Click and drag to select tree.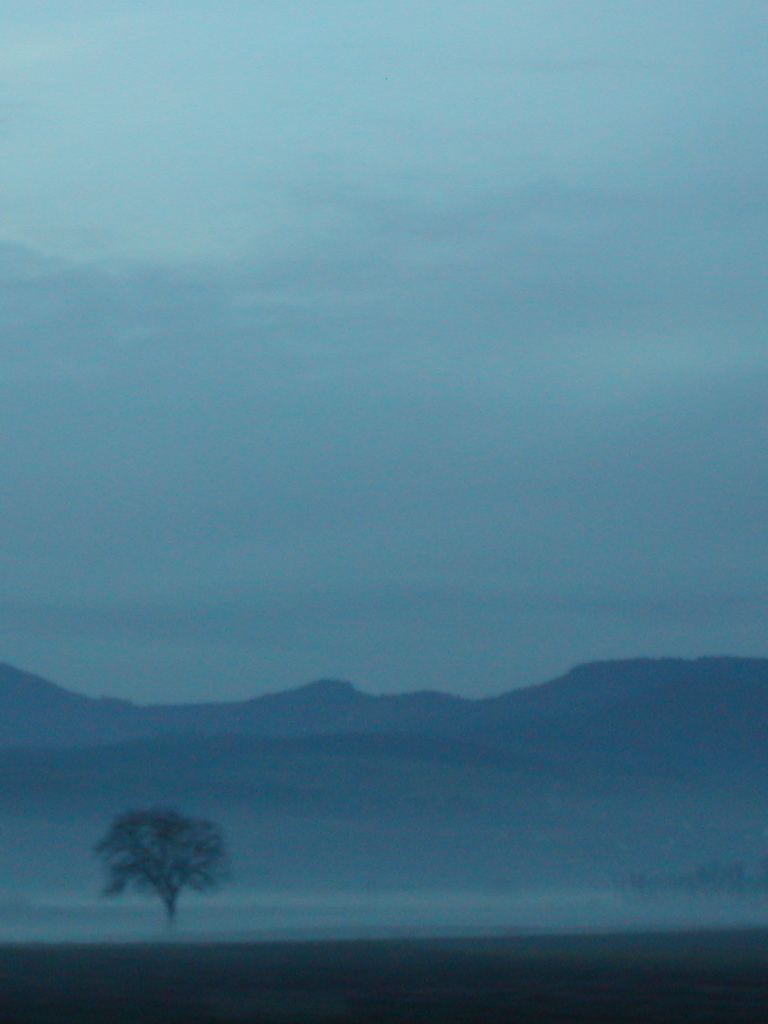
Selection: (98, 804, 239, 940).
